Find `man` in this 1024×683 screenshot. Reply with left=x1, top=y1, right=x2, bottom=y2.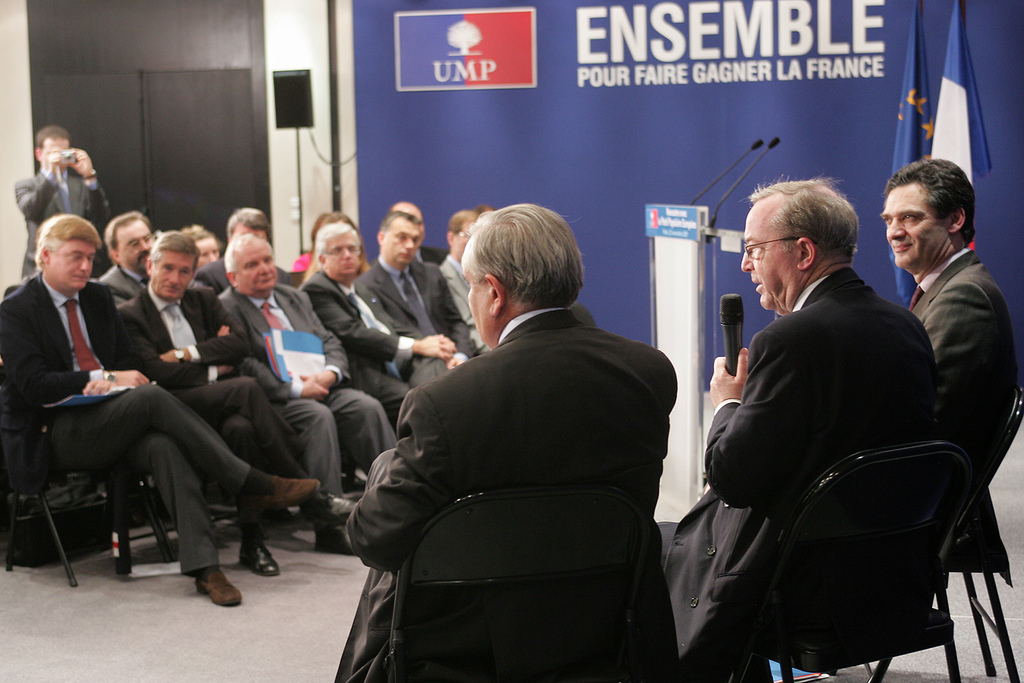
left=879, top=154, right=1016, bottom=583.
